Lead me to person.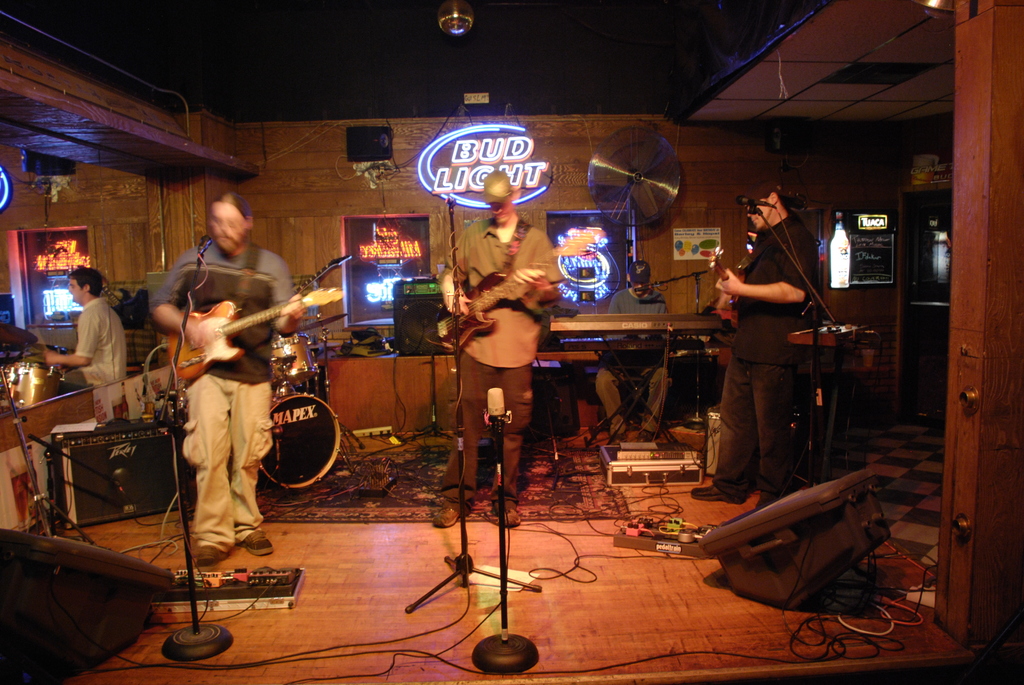
Lead to [left=689, top=181, right=819, bottom=508].
